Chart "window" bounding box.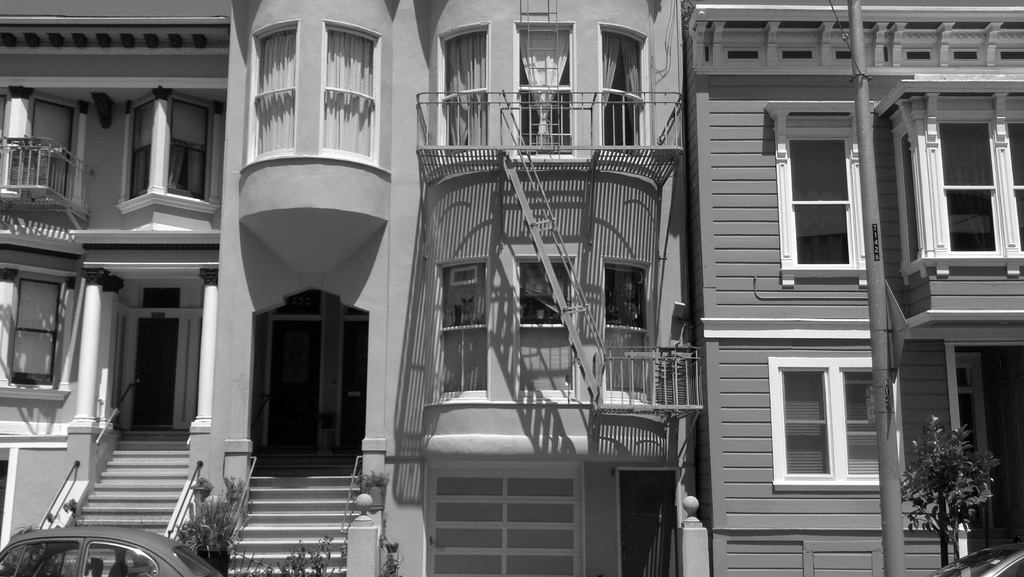
Charted: select_region(446, 31, 490, 162).
